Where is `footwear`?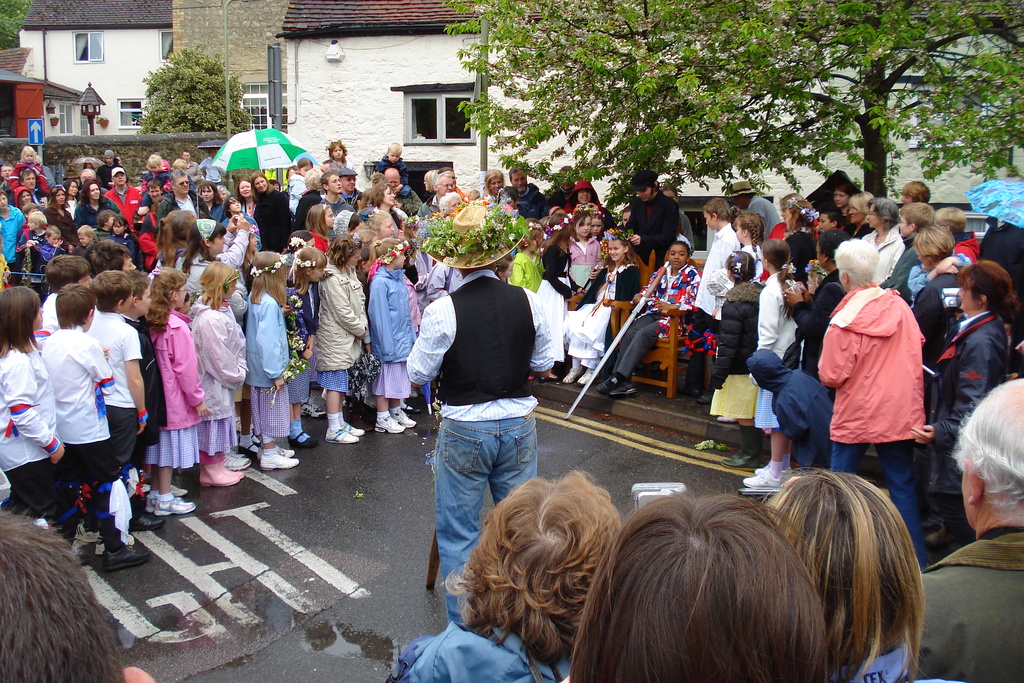
BBox(606, 381, 636, 397).
